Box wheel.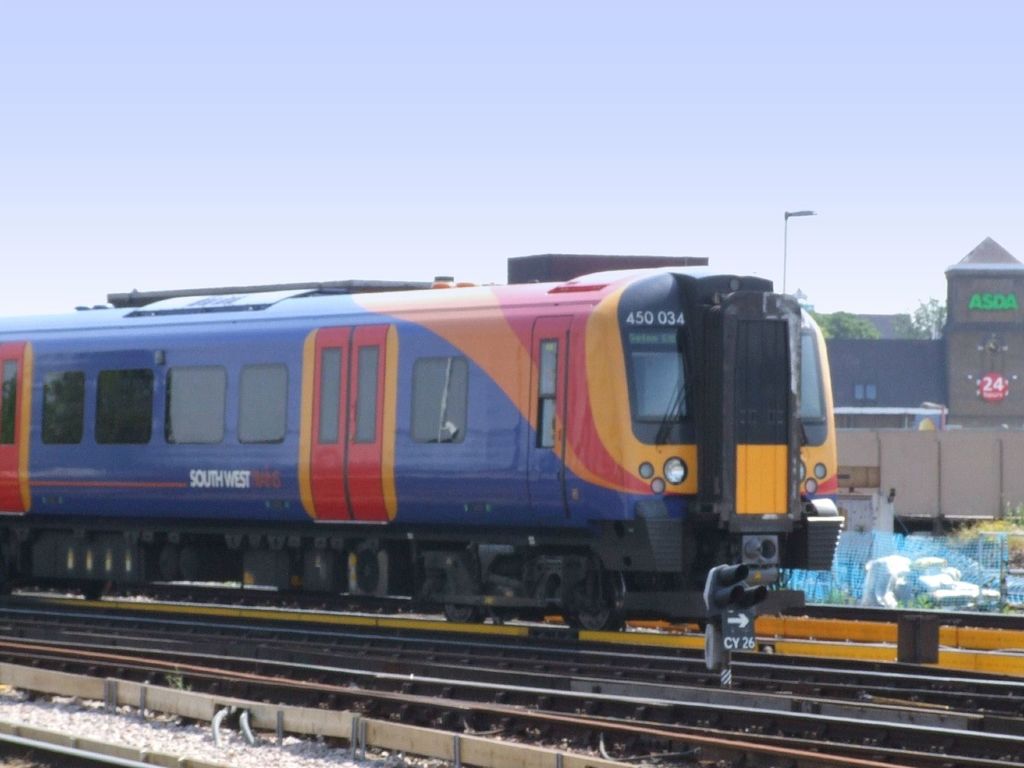
<box>436,569,486,625</box>.
